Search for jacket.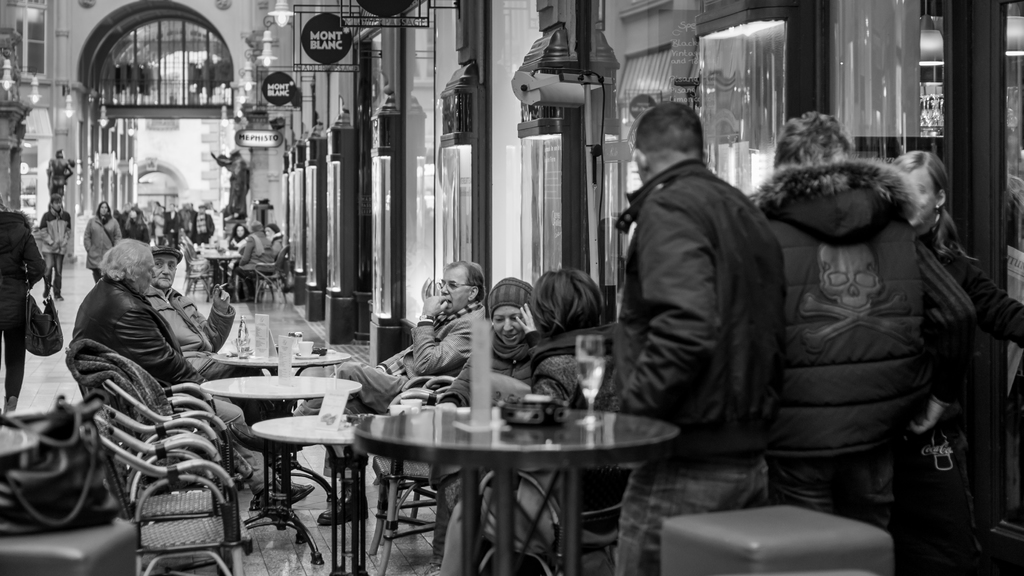
Found at region(0, 211, 51, 322).
